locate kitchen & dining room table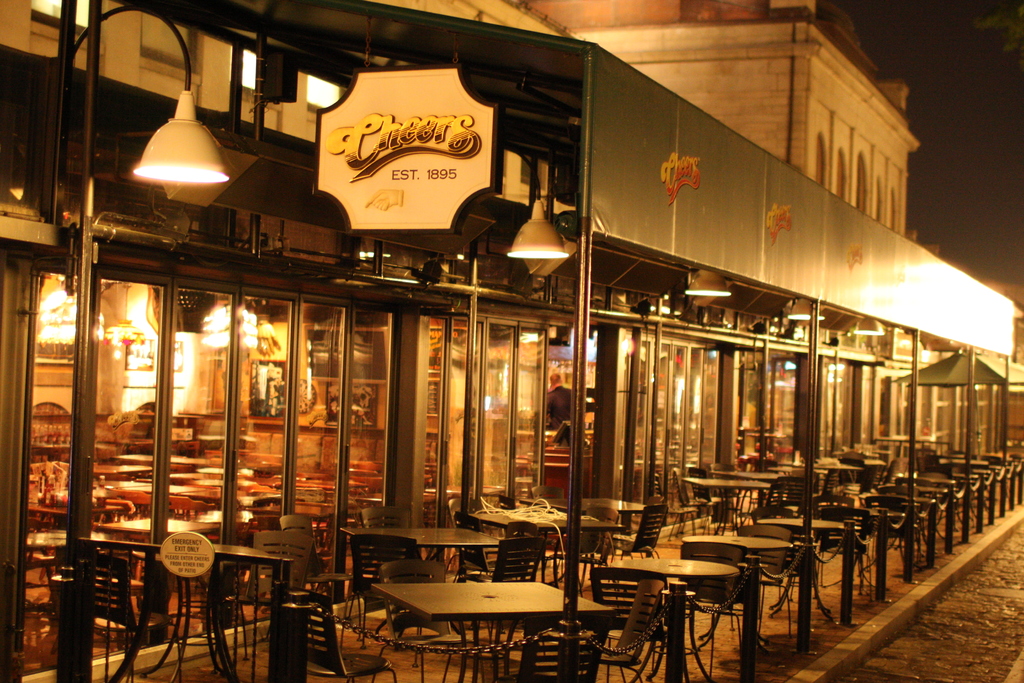
[x1=519, y1=496, x2=650, y2=557]
